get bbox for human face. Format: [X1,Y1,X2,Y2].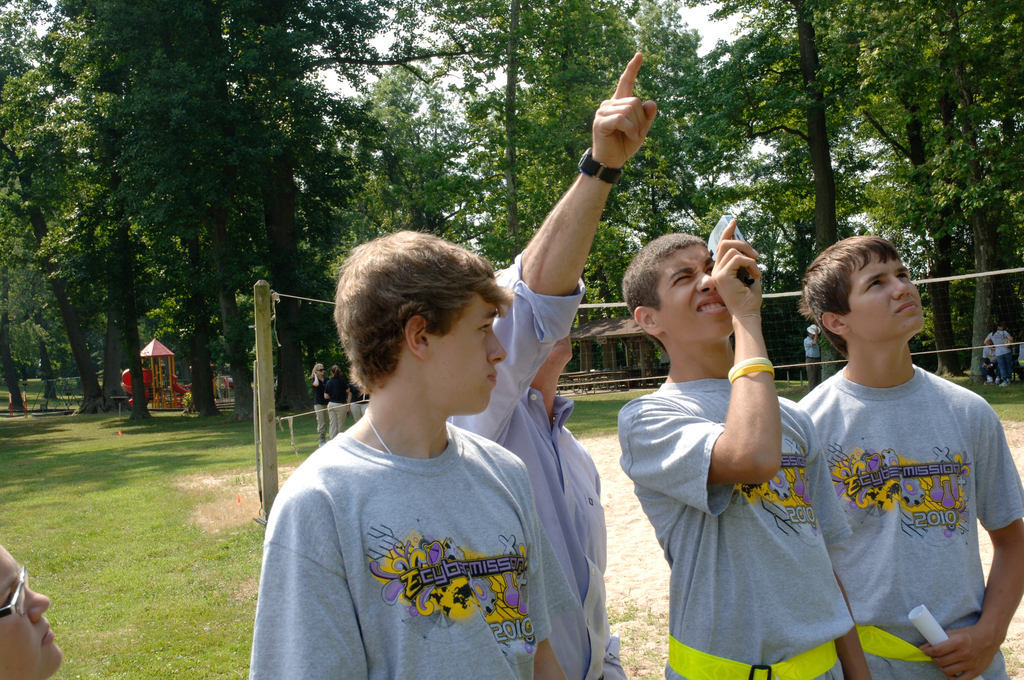
[0,545,64,679].
